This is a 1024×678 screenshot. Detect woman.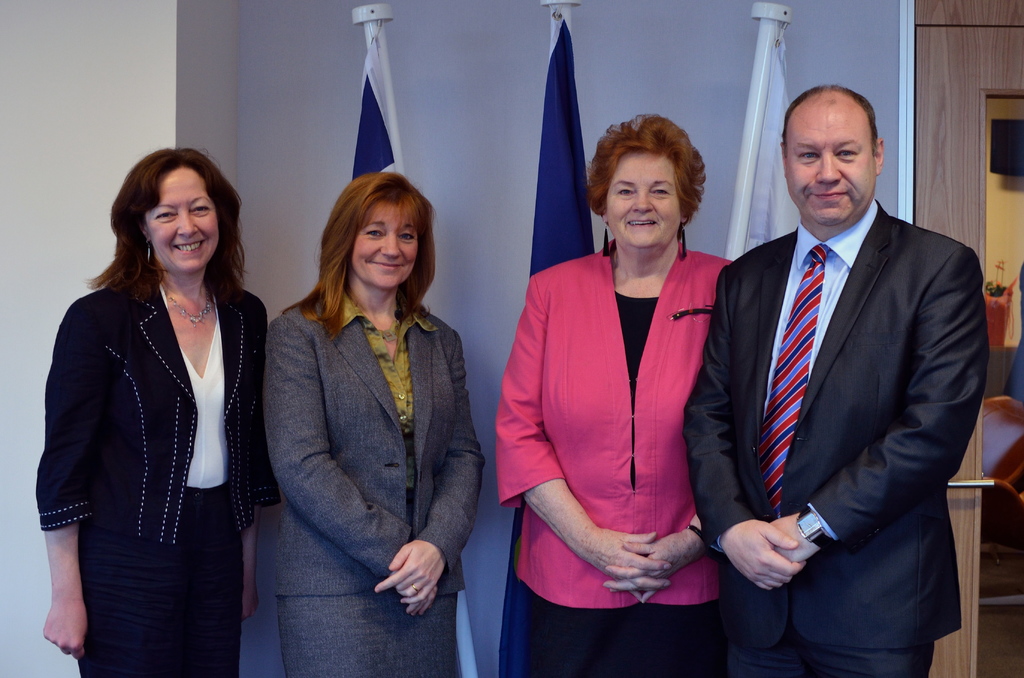
locate(42, 138, 274, 667).
